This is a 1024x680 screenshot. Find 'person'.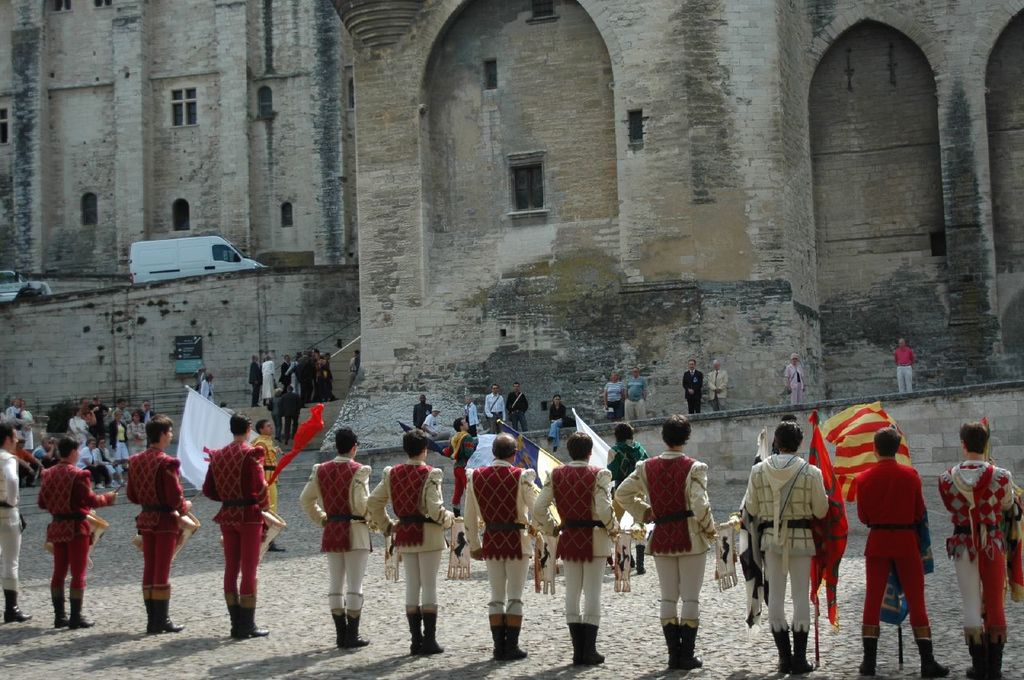
Bounding box: (738,420,834,678).
